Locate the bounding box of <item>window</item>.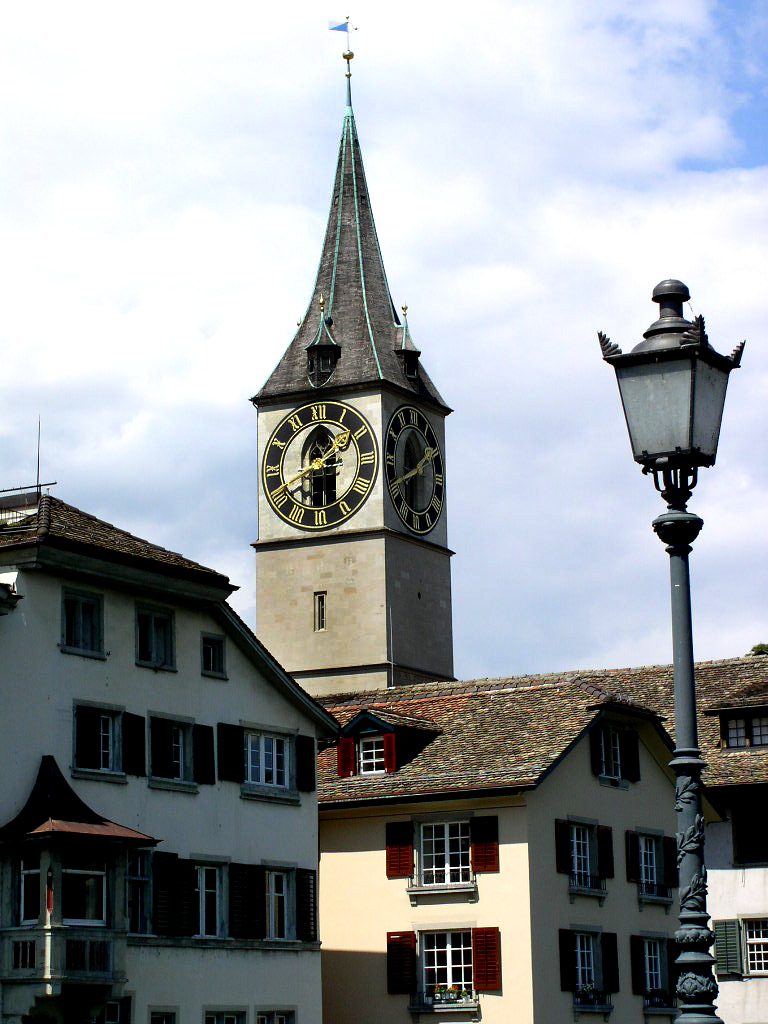
Bounding box: x1=628 y1=929 x2=681 y2=1018.
